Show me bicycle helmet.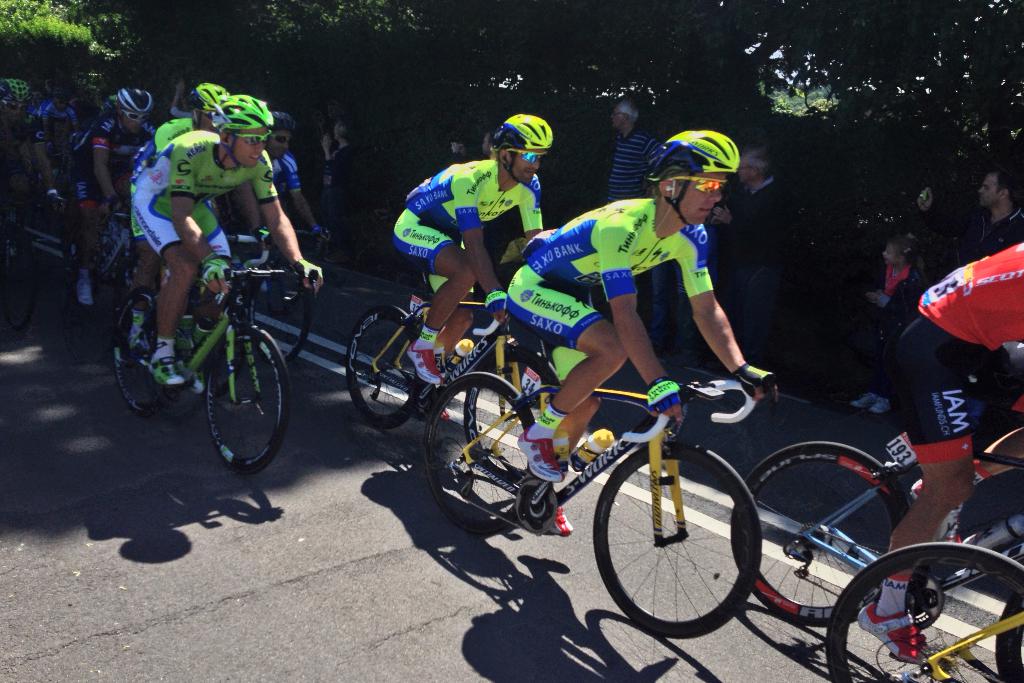
bicycle helmet is here: x1=188, y1=80, x2=225, y2=111.
